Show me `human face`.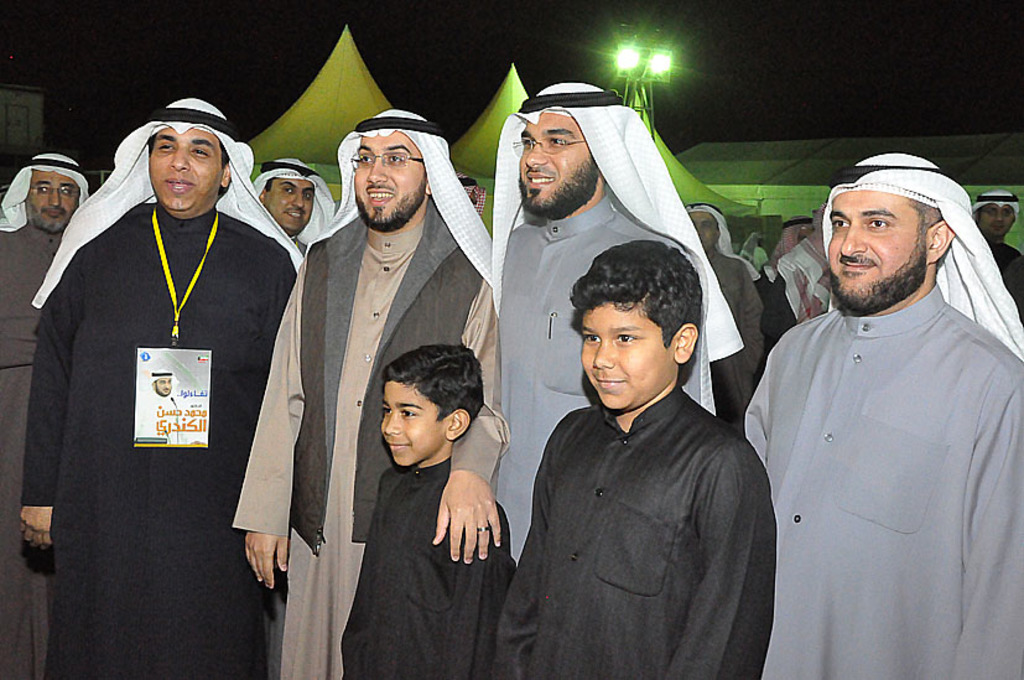
`human face` is here: left=354, top=134, right=426, bottom=223.
